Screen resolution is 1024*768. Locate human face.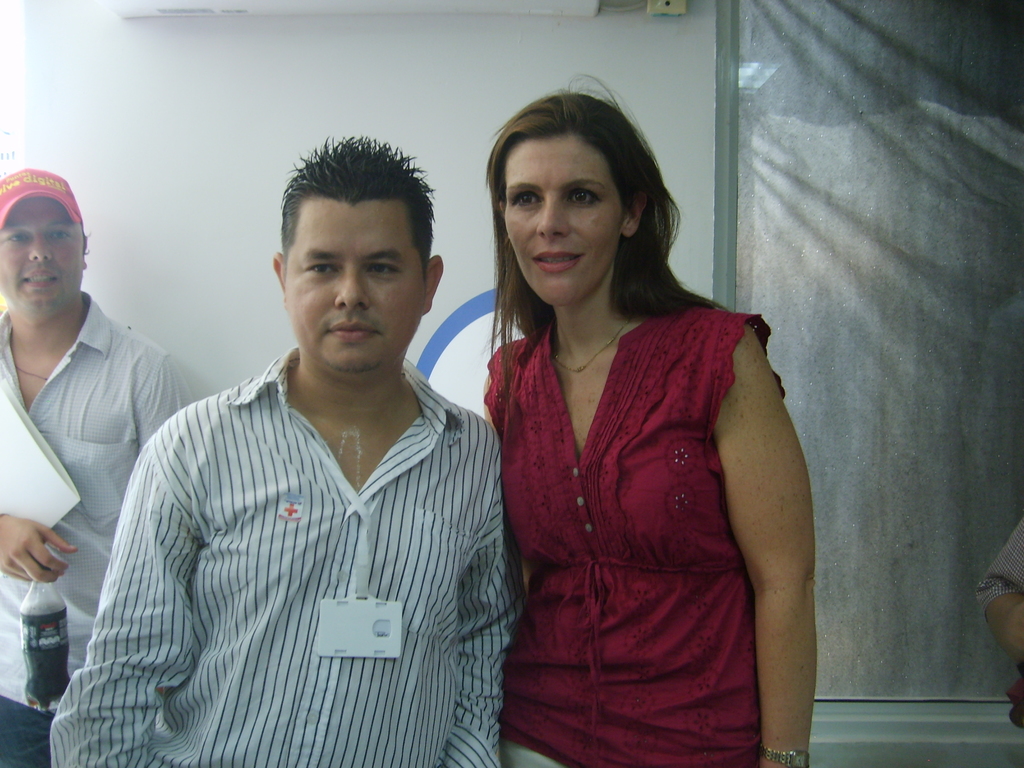
{"left": 287, "top": 200, "right": 426, "bottom": 375}.
